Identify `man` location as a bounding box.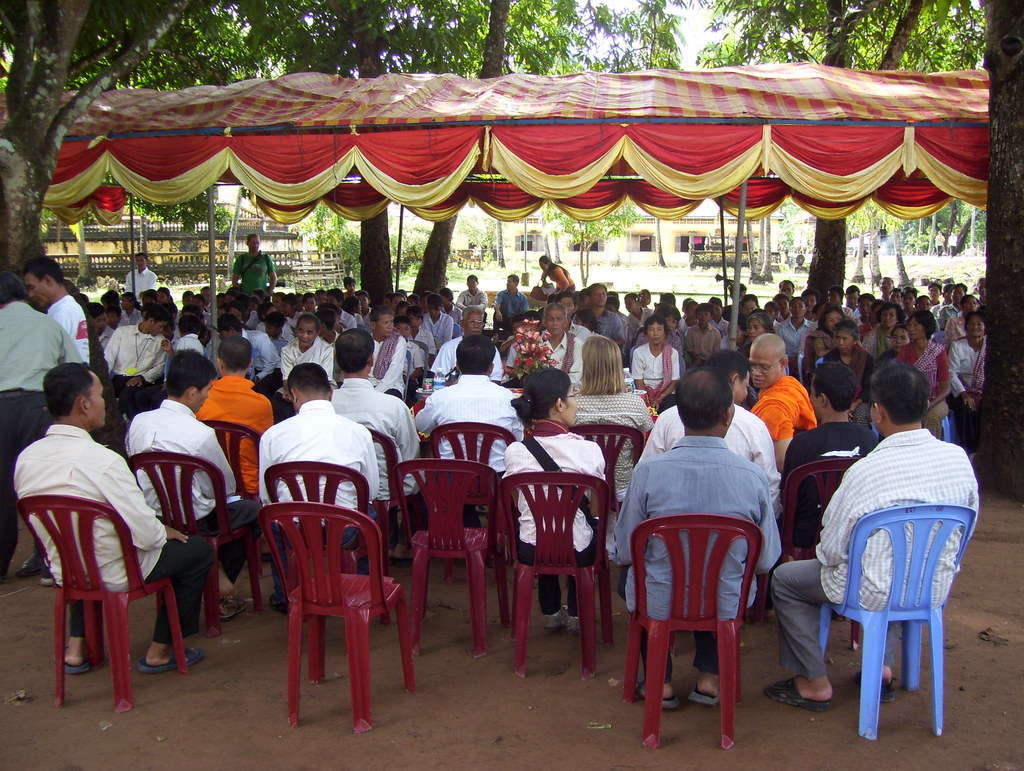
(x1=0, y1=269, x2=86, y2=577).
